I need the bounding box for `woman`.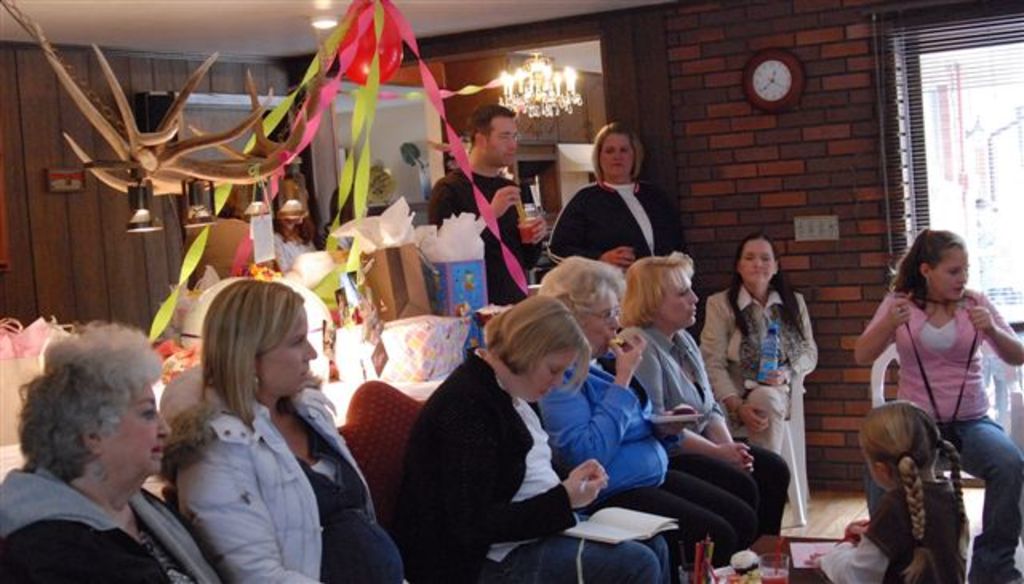
Here it is: [left=0, top=314, right=234, bottom=582].
